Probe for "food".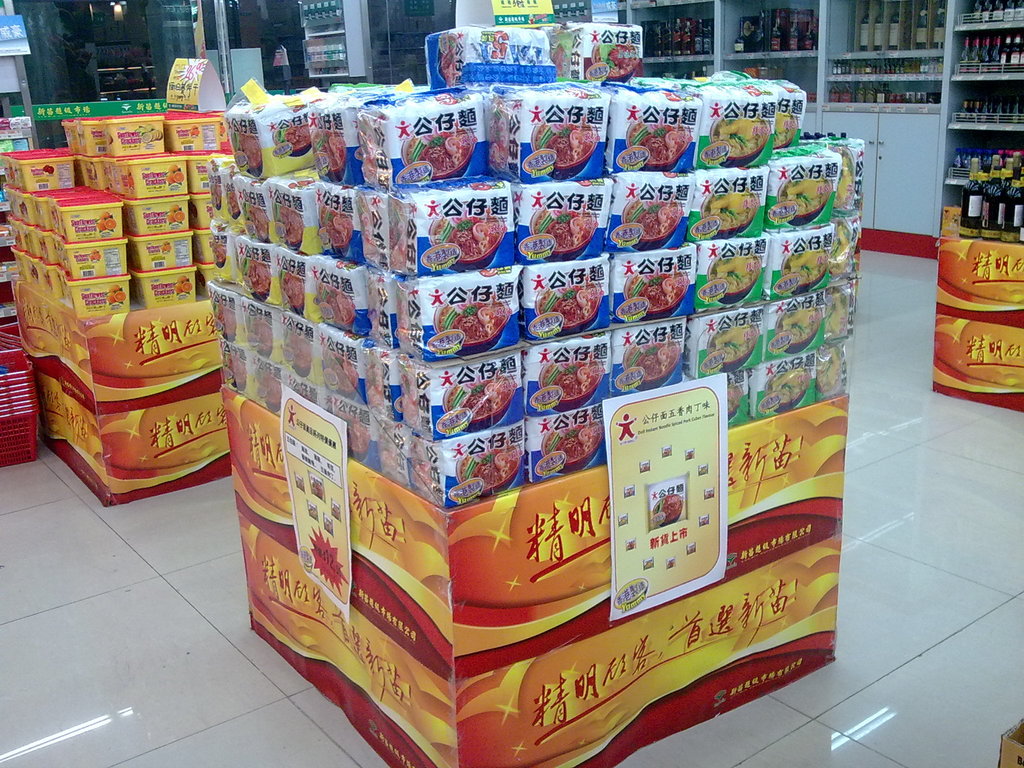
Probe result: bbox=(41, 163, 54, 175).
